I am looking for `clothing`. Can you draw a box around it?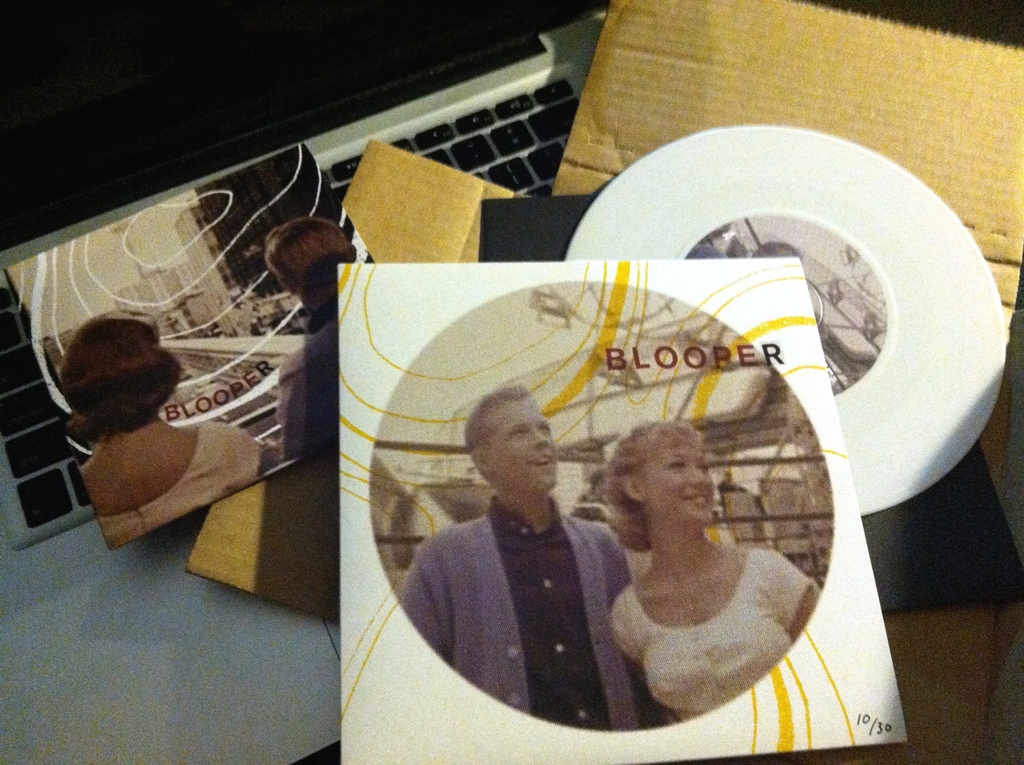
Sure, the bounding box is x1=613 y1=546 x2=815 y2=723.
